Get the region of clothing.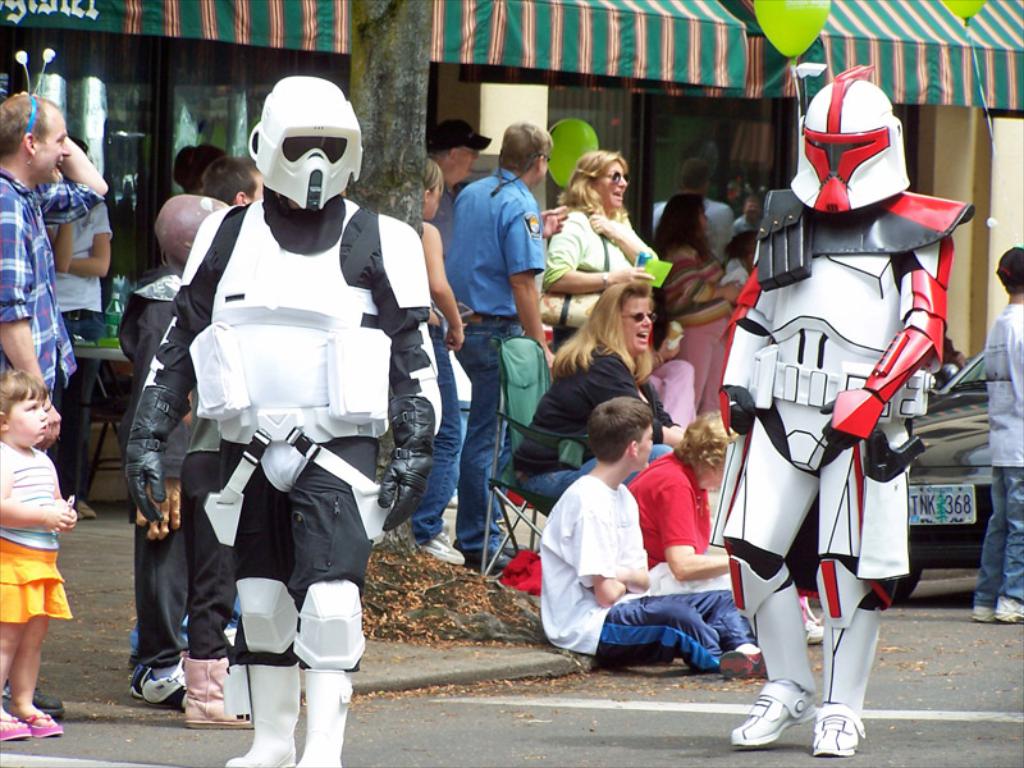
<region>663, 241, 737, 430</region>.
